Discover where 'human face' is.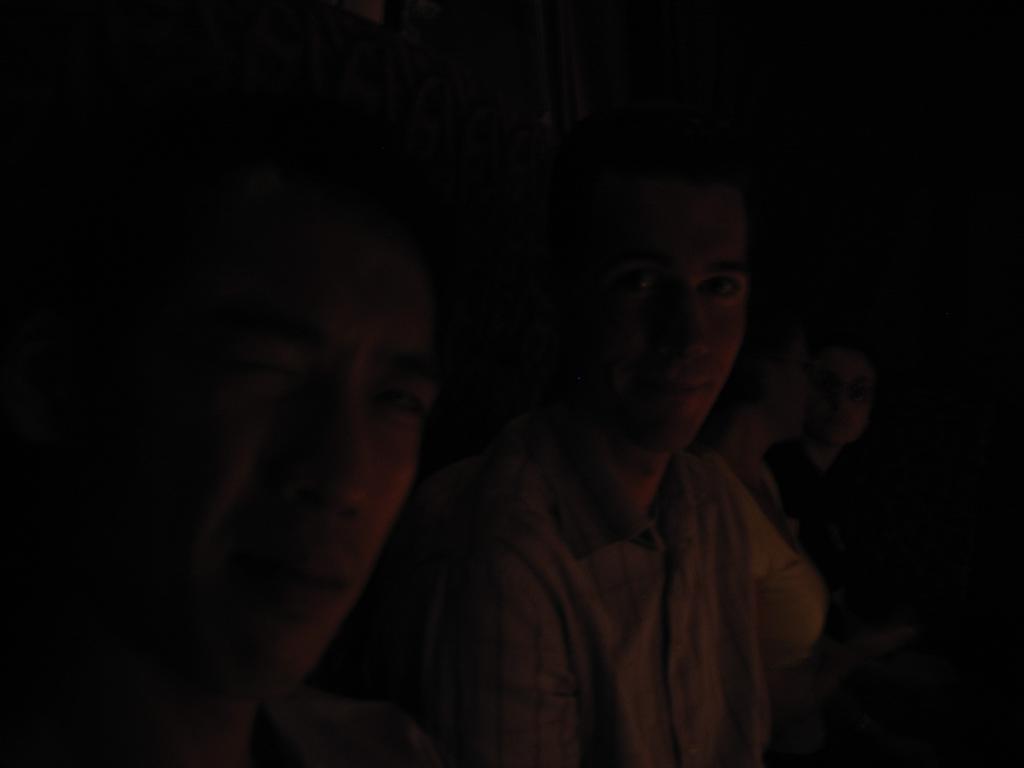
Discovered at (left=809, top=347, right=877, bottom=450).
